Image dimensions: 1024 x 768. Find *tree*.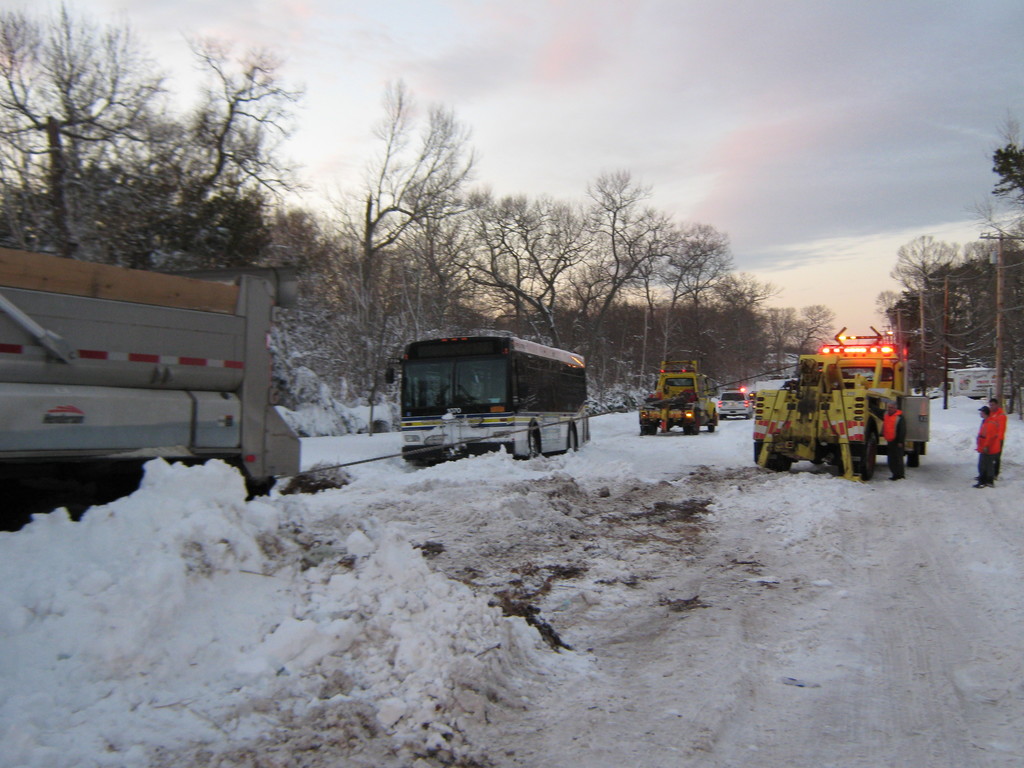
(988,124,1023,209).
